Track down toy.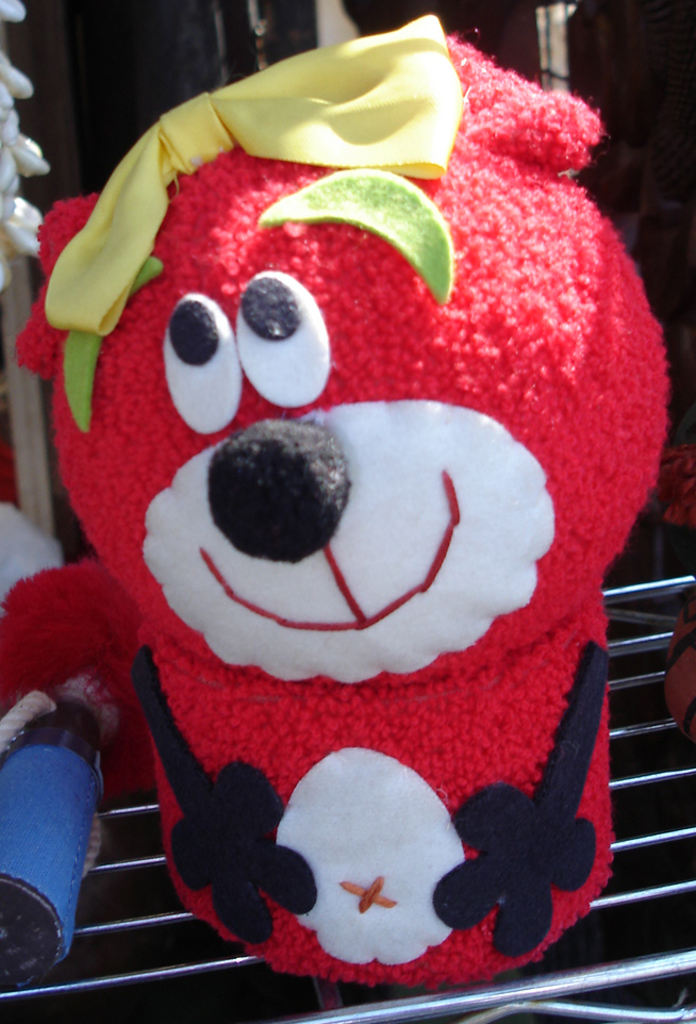
Tracked to (0, 14, 674, 988).
